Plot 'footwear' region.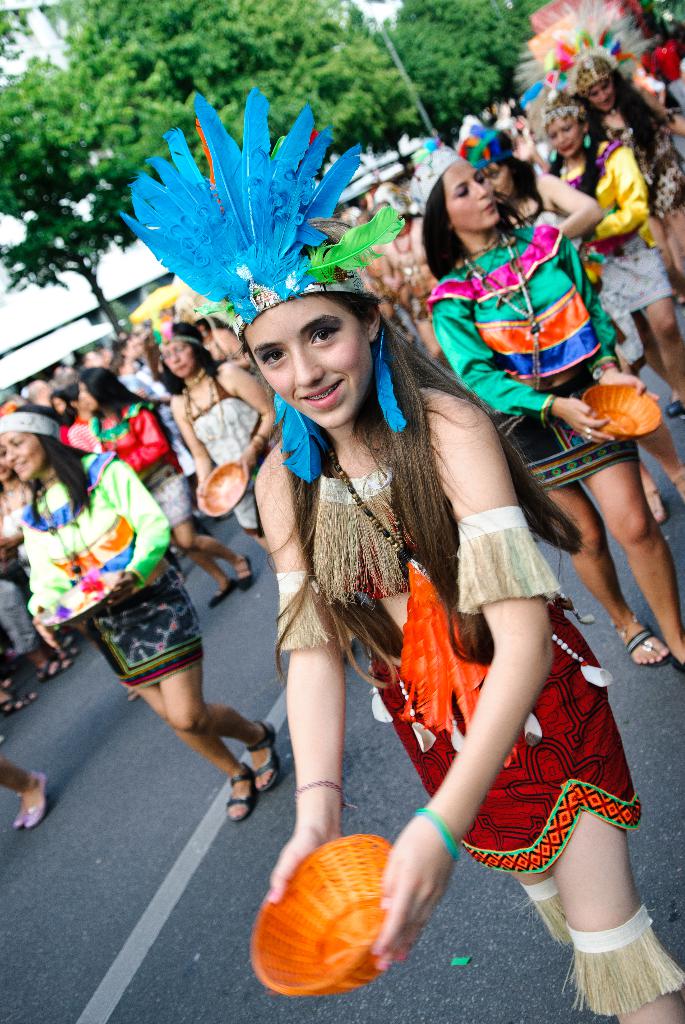
Plotted at 663:396:684:417.
